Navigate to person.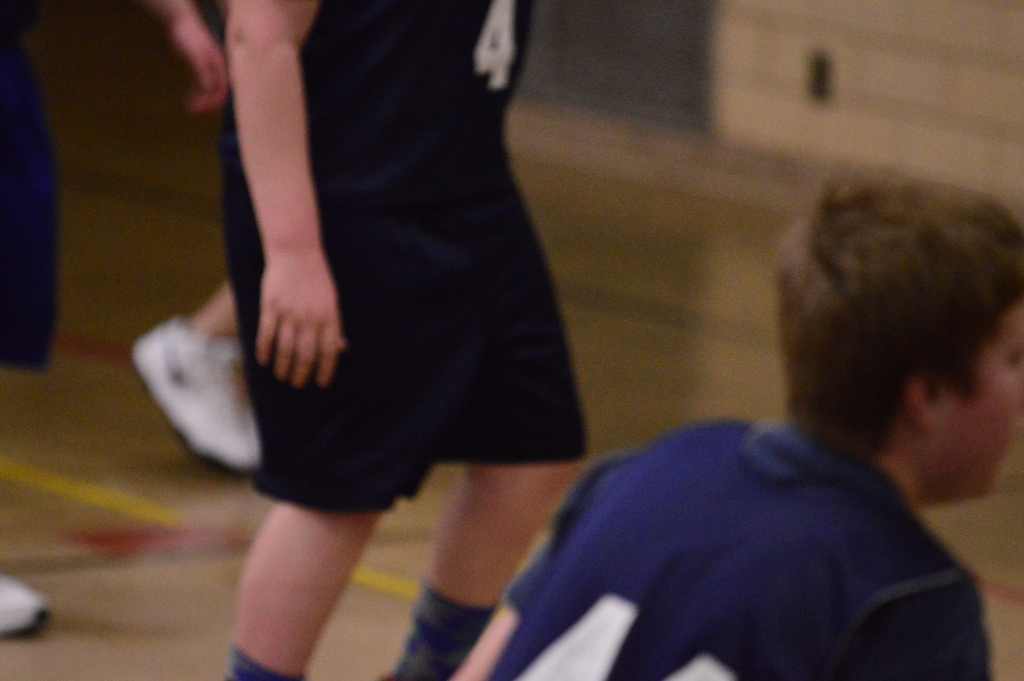
Navigation target: bbox=[223, 0, 593, 680].
